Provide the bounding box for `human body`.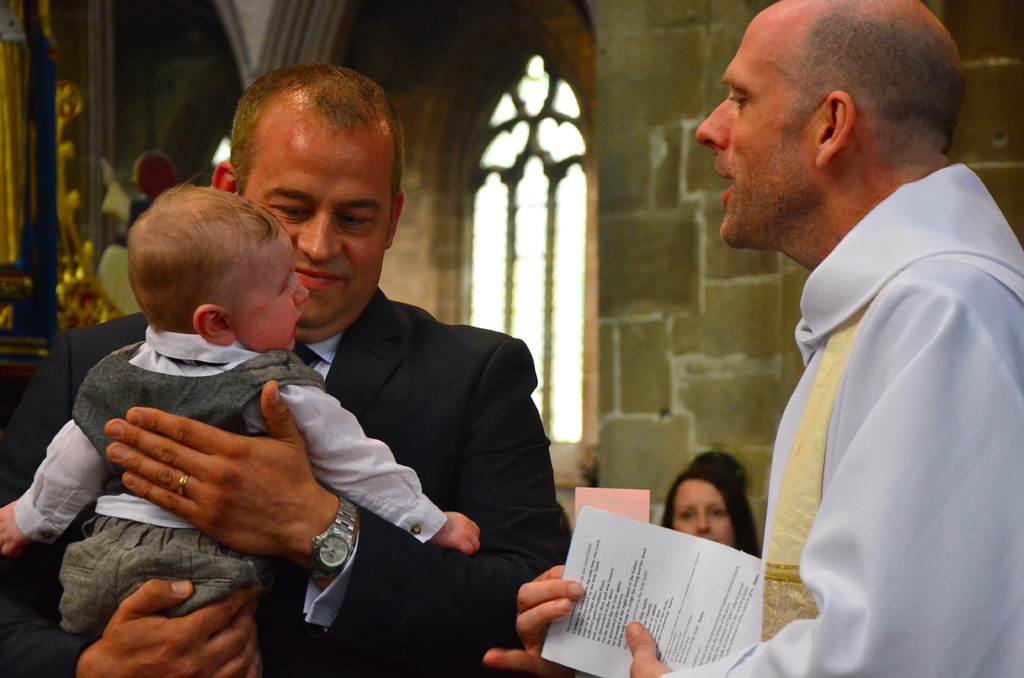
l=0, t=327, r=481, b=638.
